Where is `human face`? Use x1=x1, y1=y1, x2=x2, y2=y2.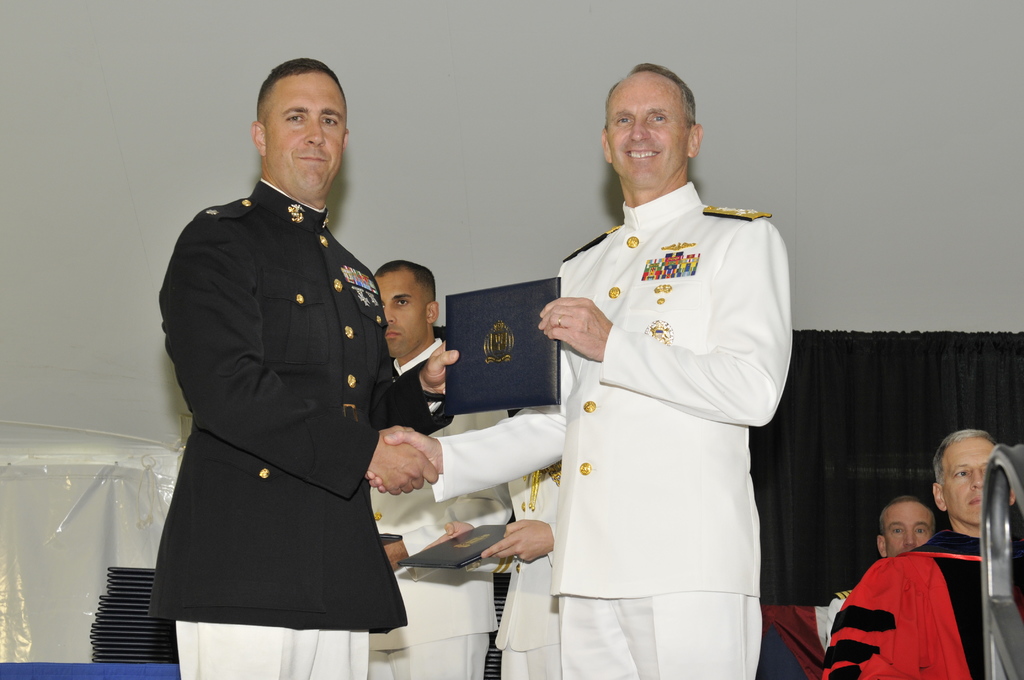
x1=260, y1=75, x2=349, y2=201.
